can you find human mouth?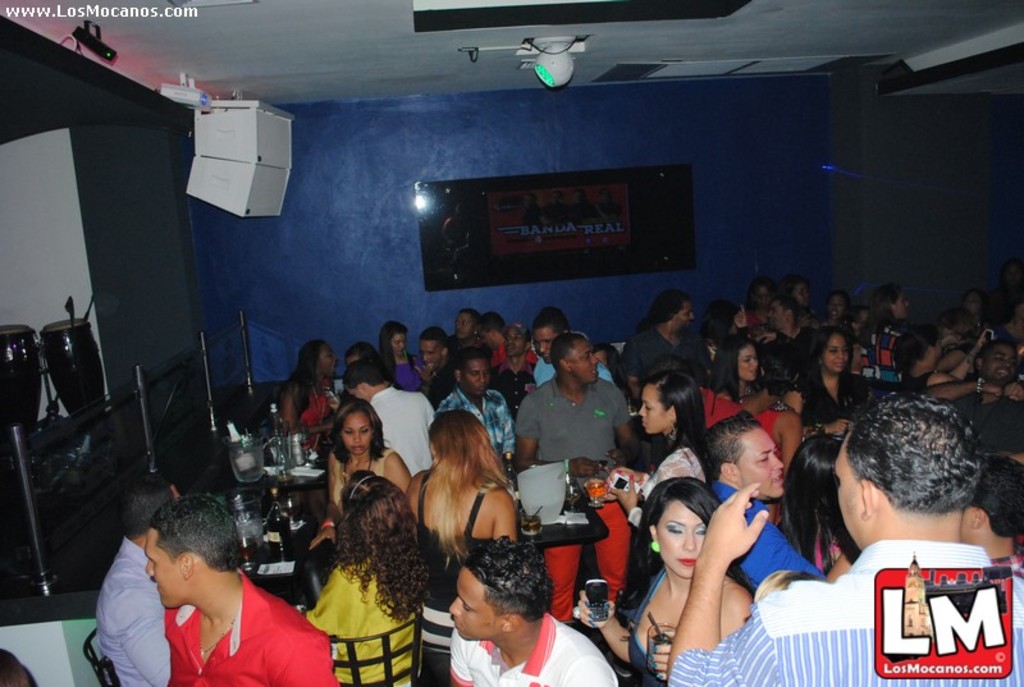
Yes, bounding box: <bbox>453, 622, 460, 626</bbox>.
